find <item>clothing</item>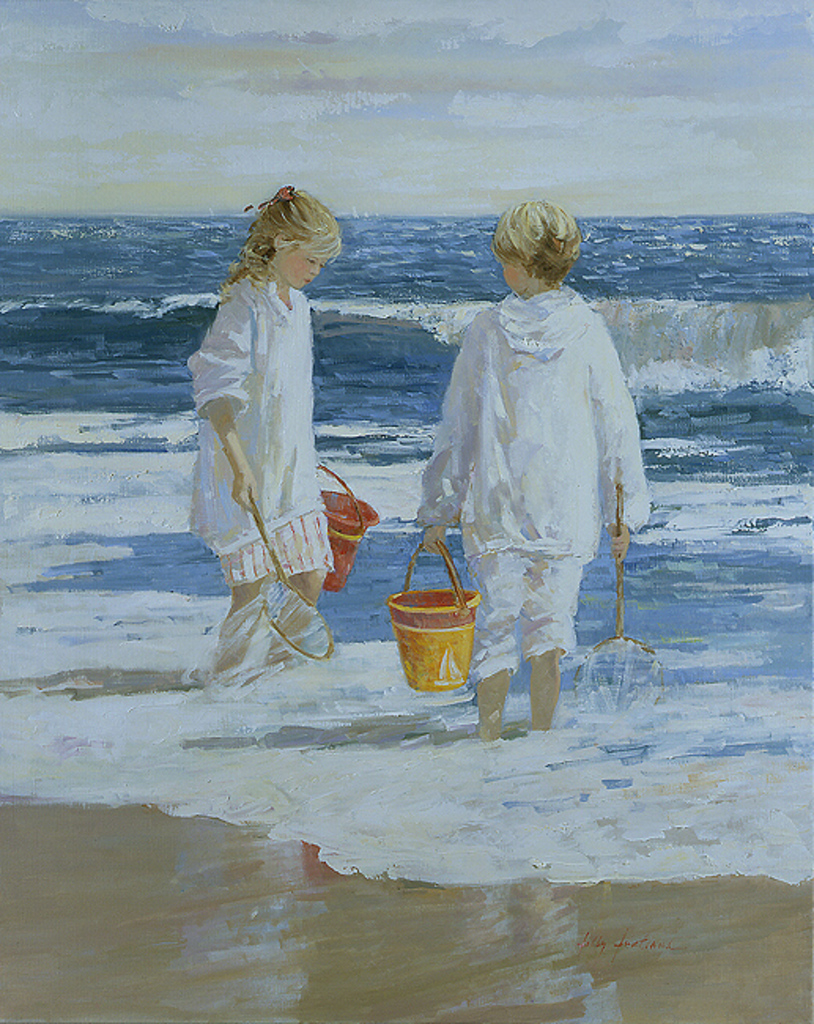
(left=181, top=263, right=343, bottom=592)
